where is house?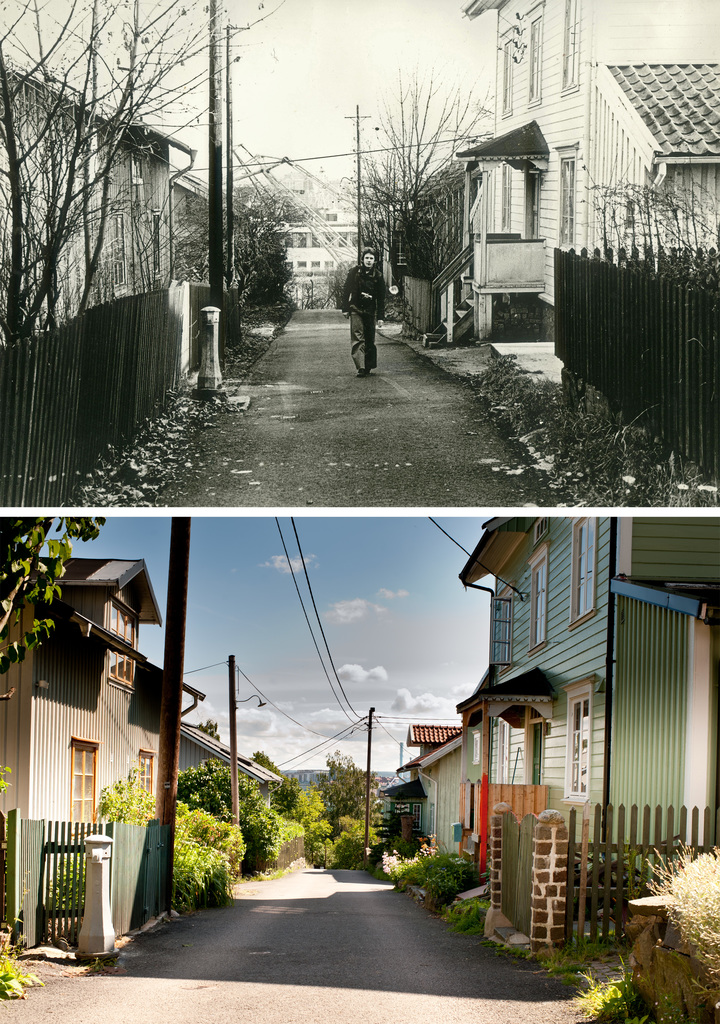
{"left": 0, "top": 556, "right": 209, "bottom": 939}.
